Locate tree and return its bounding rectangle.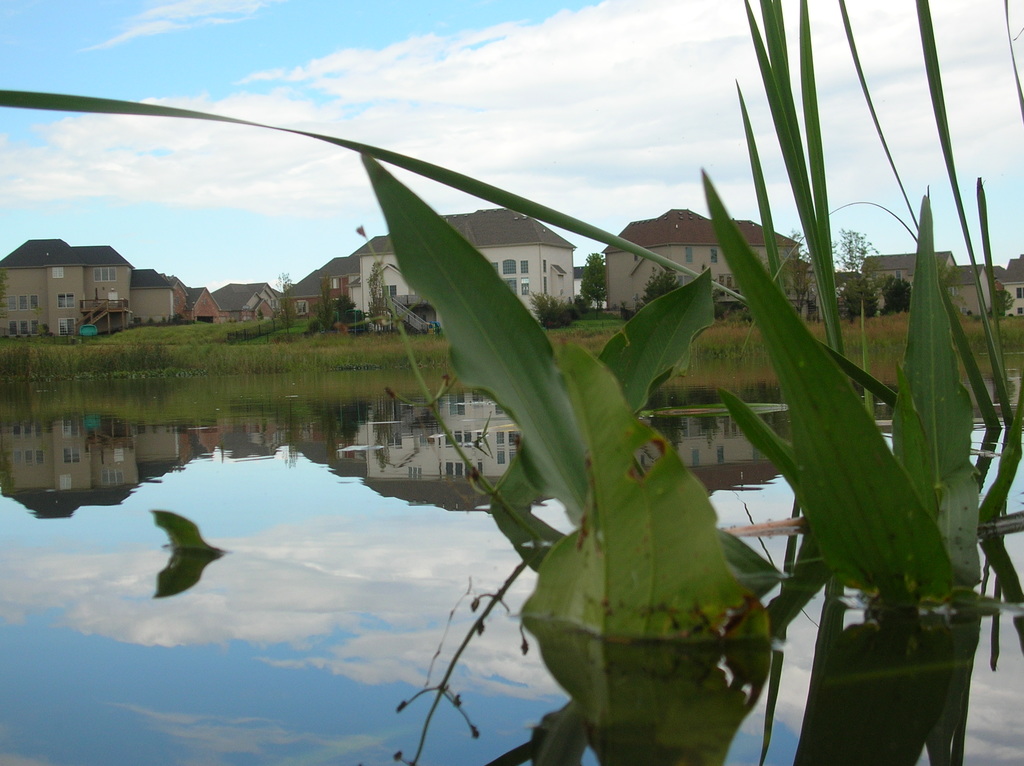
<bbox>878, 268, 913, 314</bbox>.
